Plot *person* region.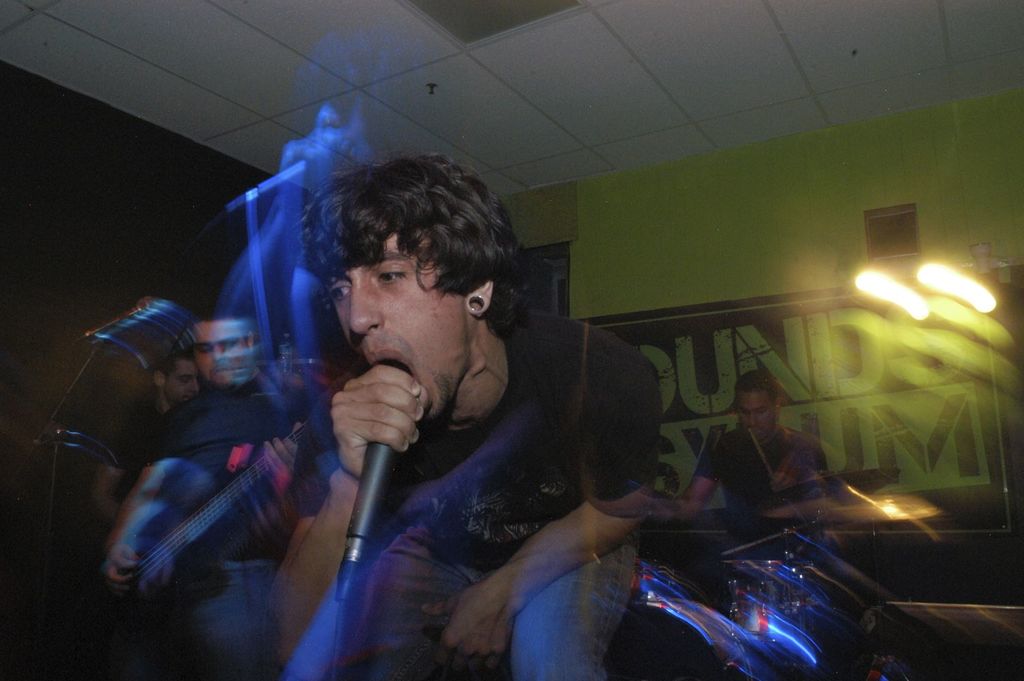
Plotted at [663, 370, 834, 540].
